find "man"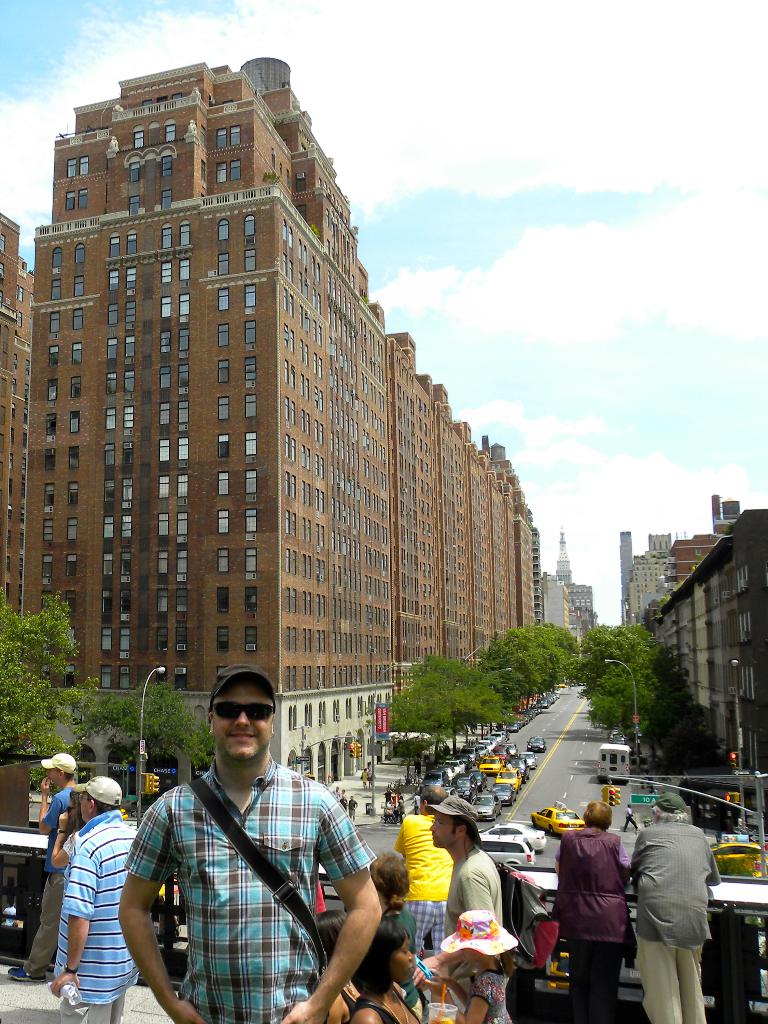
box(395, 787, 457, 956)
